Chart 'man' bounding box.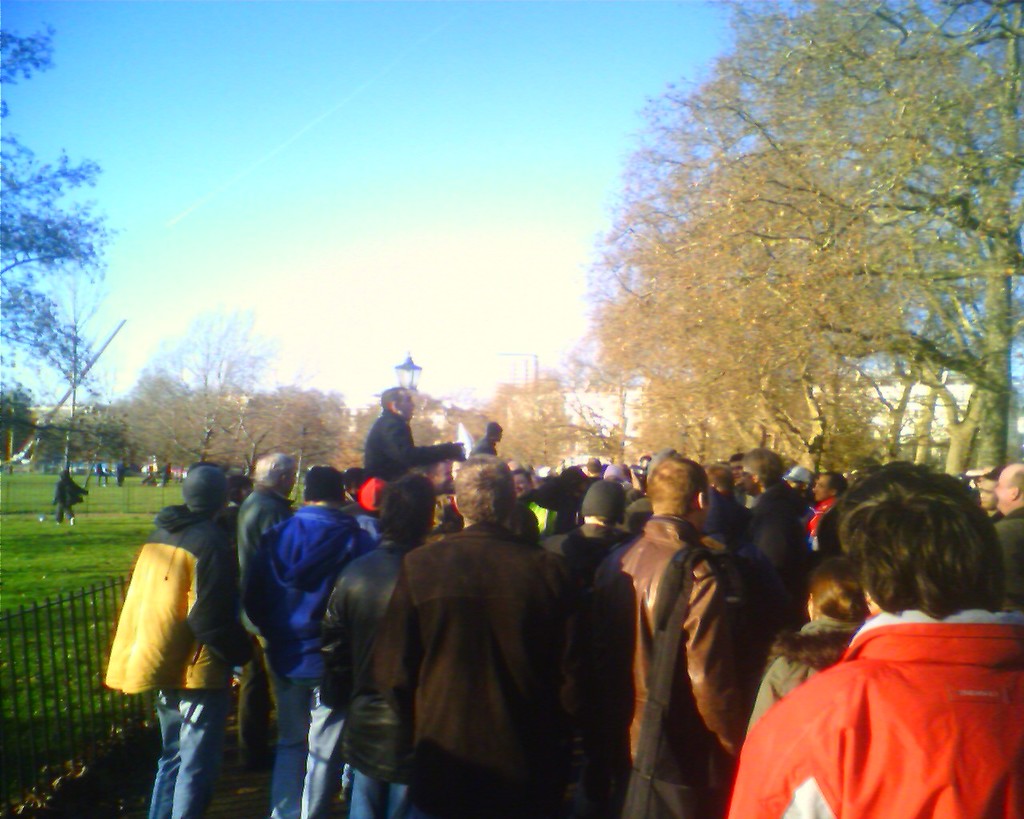
Charted: 469/420/503/454.
